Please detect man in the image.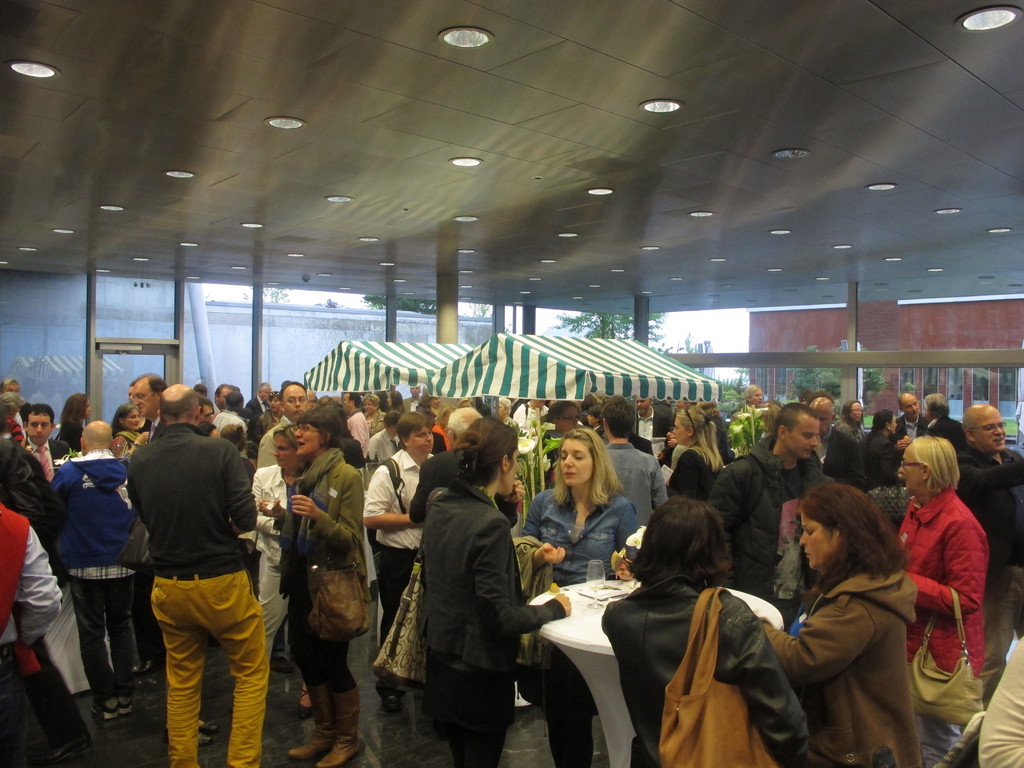
select_region(698, 410, 852, 622).
